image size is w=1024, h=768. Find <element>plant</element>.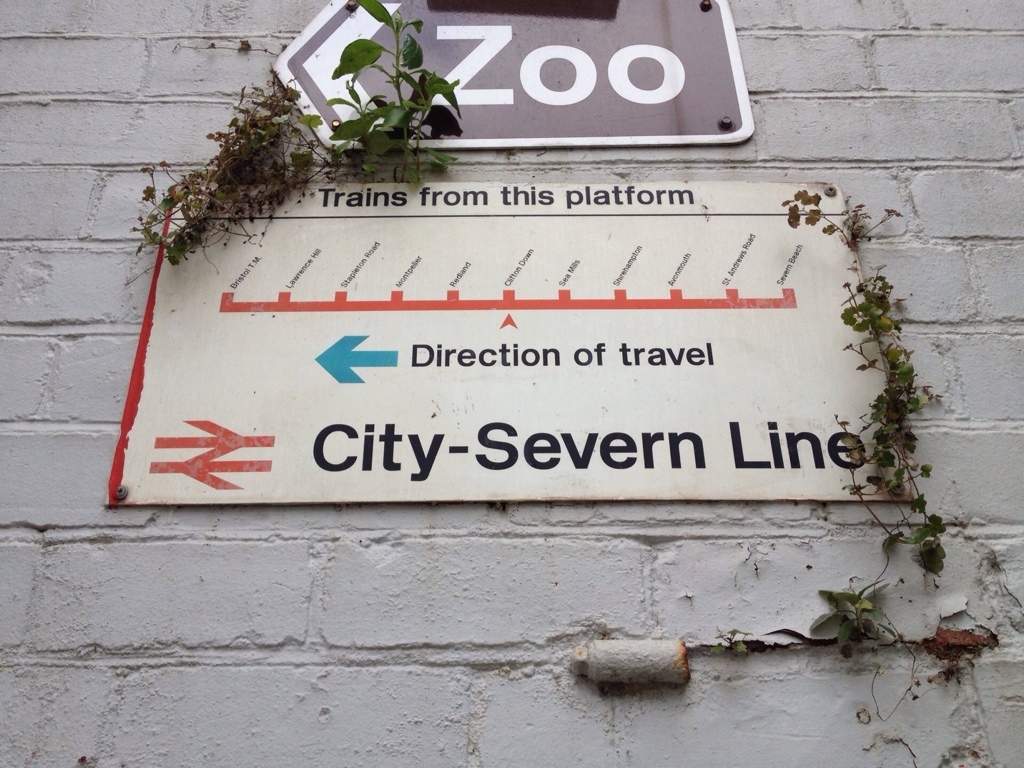
(323,0,462,191).
